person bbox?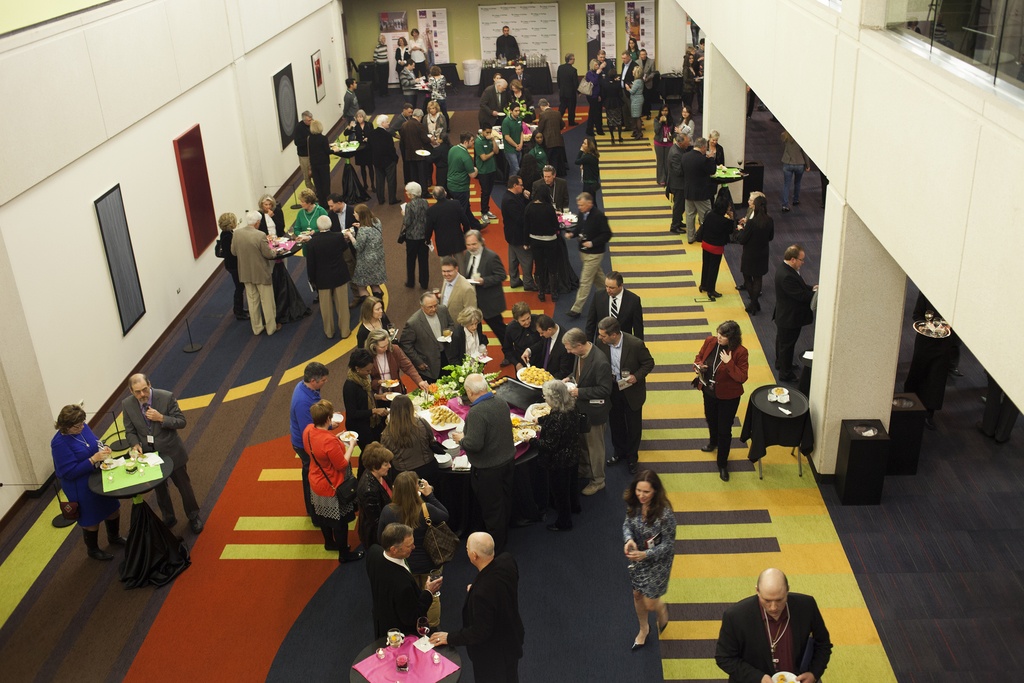
bbox=[364, 522, 444, 638]
